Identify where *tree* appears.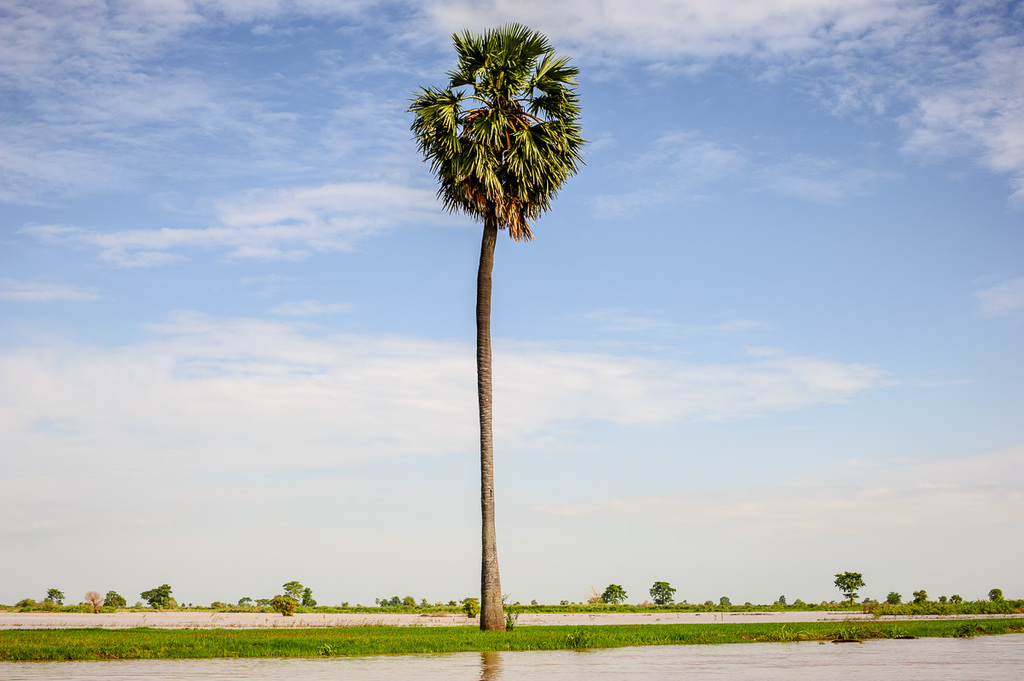
Appears at left=463, top=597, right=480, bottom=619.
